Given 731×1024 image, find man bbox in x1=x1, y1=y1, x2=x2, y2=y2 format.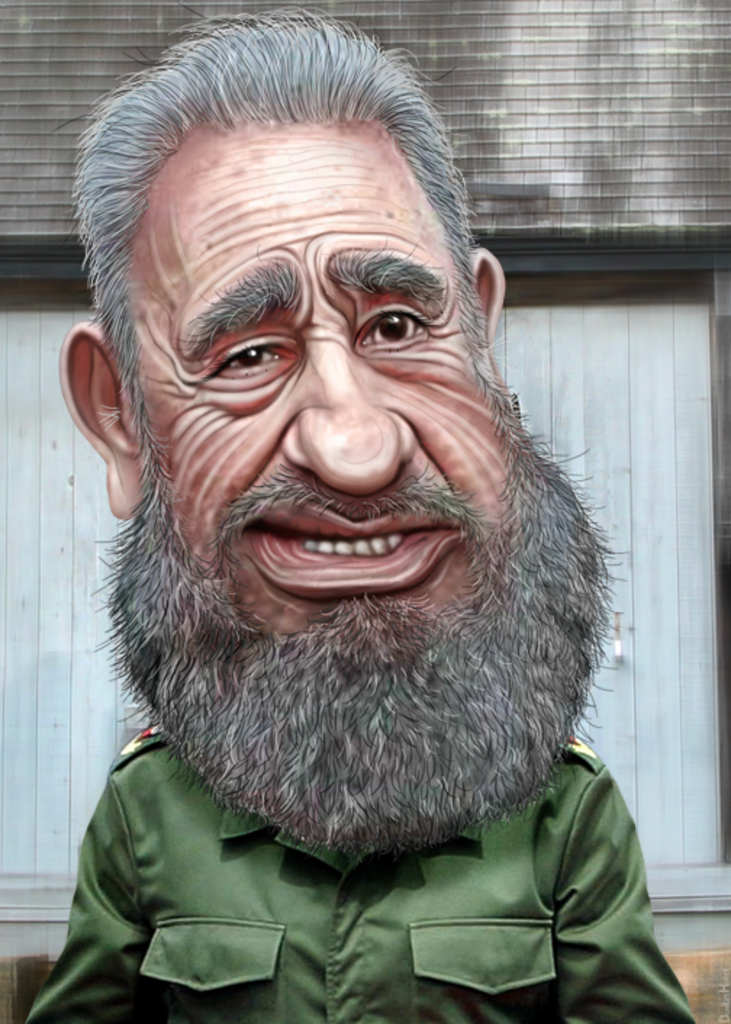
x1=0, y1=3, x2=692, y2=954.
